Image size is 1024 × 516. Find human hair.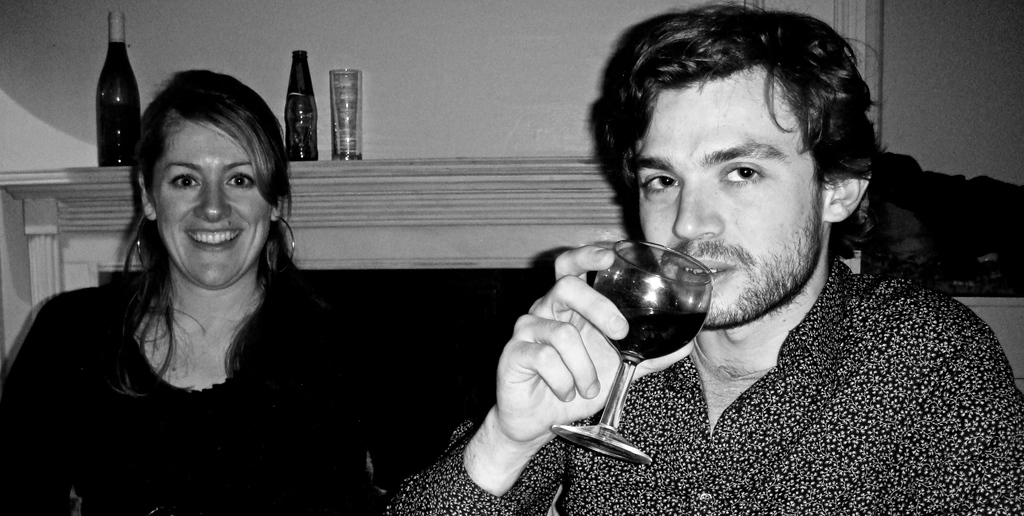
<region>87, 64, 297, 408</region>.
